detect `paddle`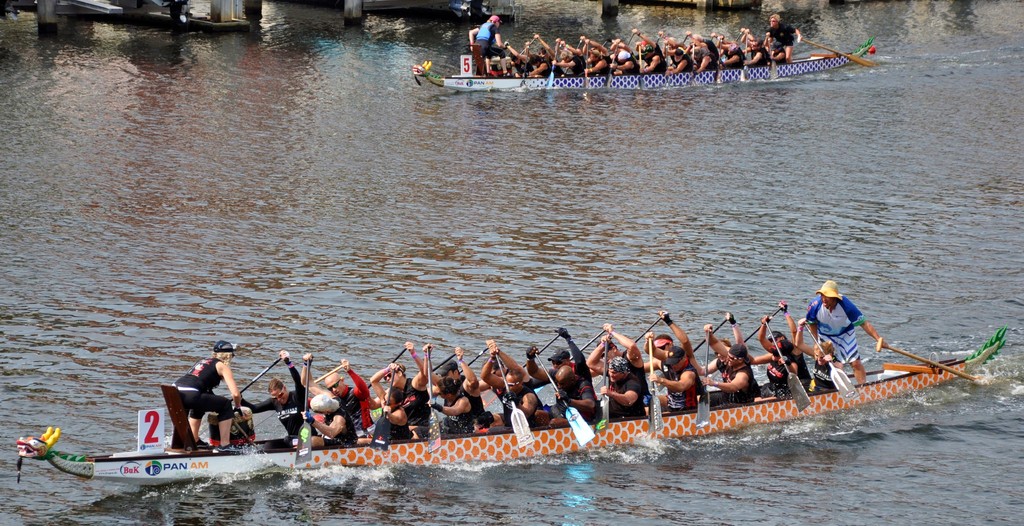
crop(522, 332, 561, 372)
